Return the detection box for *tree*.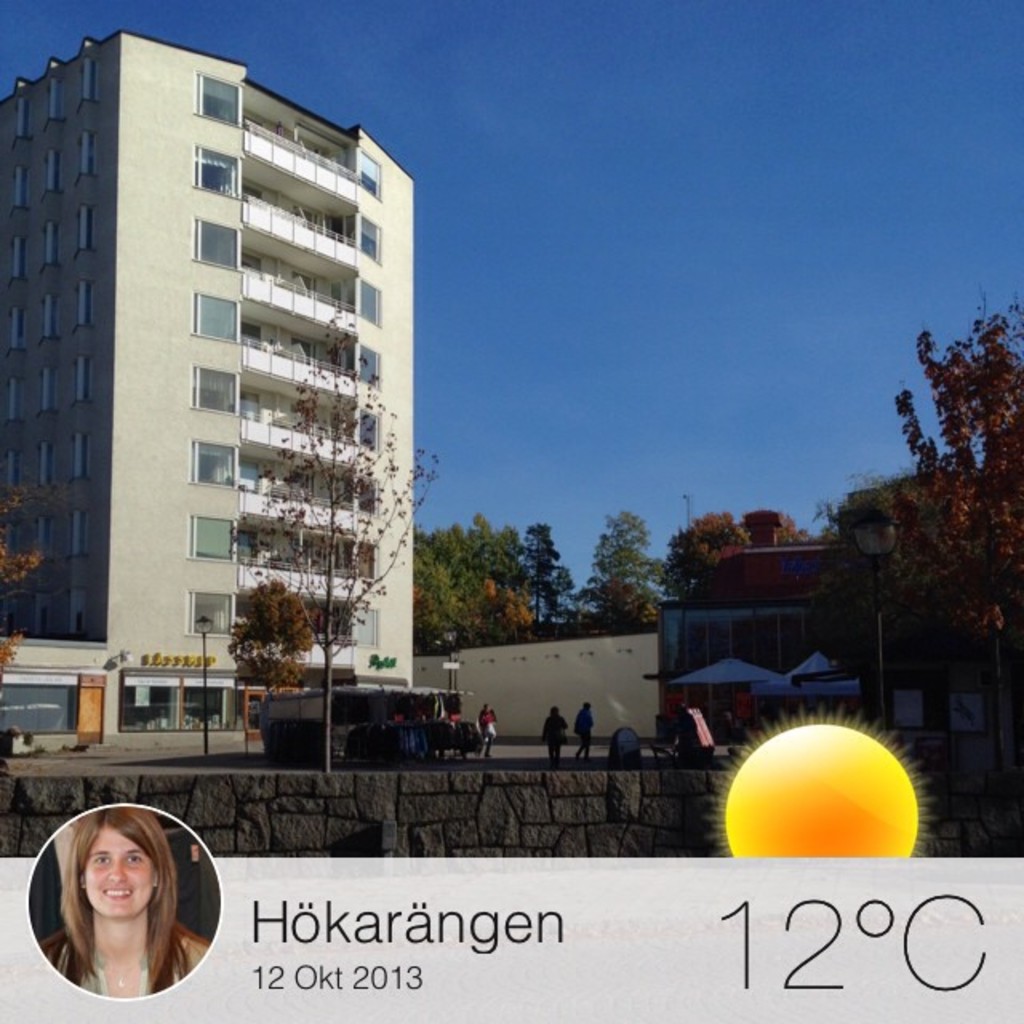
[578,509,678,629].
